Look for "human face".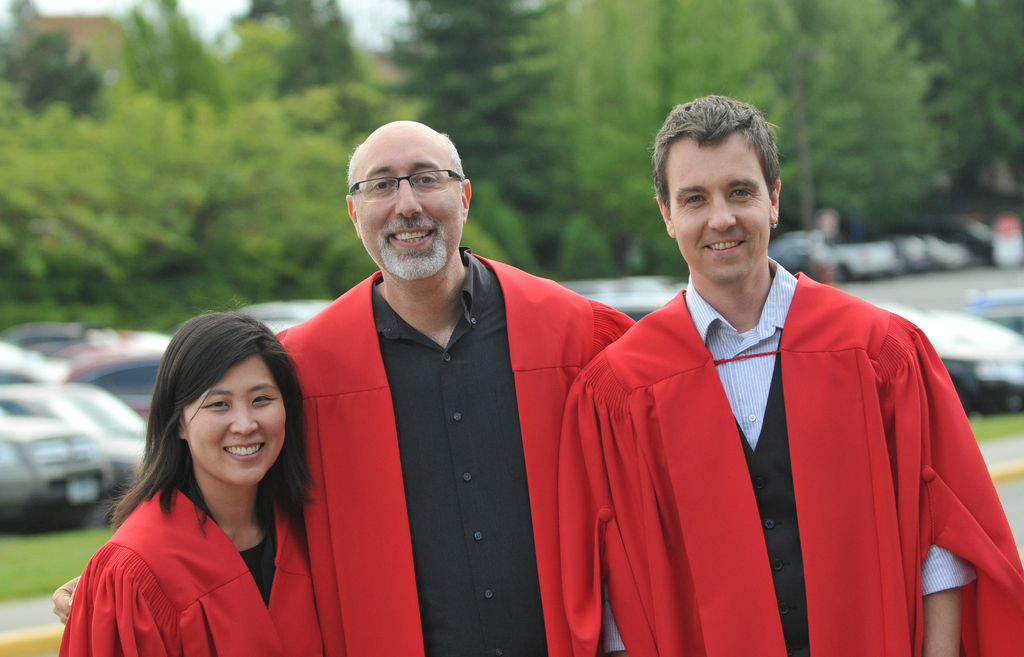
Found: <bbox>666, 140, 770, 279</bbox>.
